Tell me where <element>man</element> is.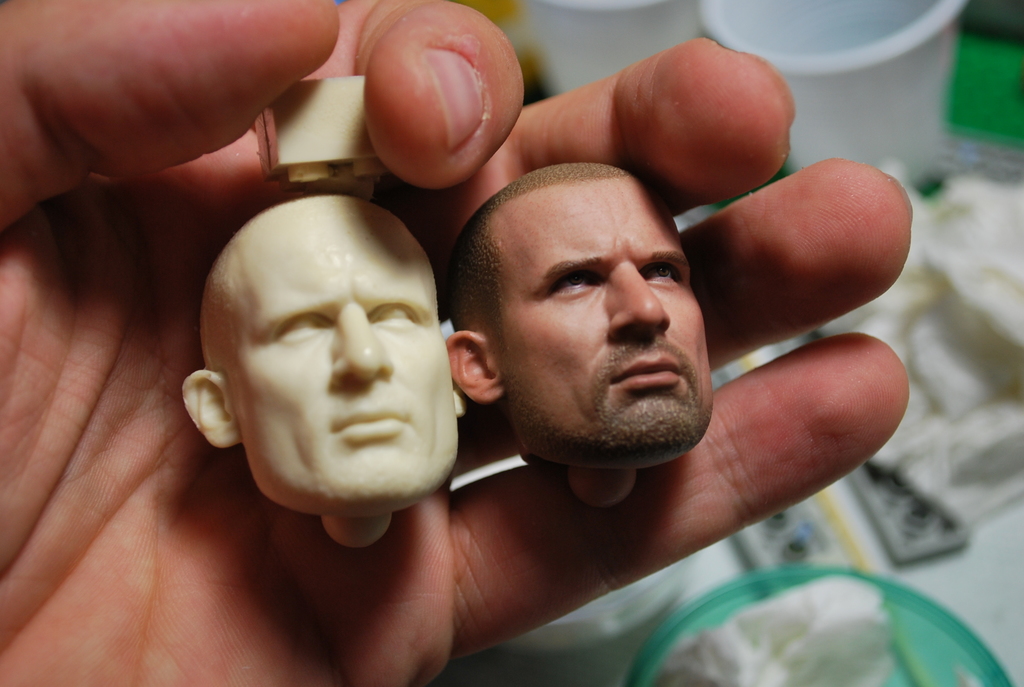
<element>man</element> is at (left=0, top=0, right=918, bottom=686).
